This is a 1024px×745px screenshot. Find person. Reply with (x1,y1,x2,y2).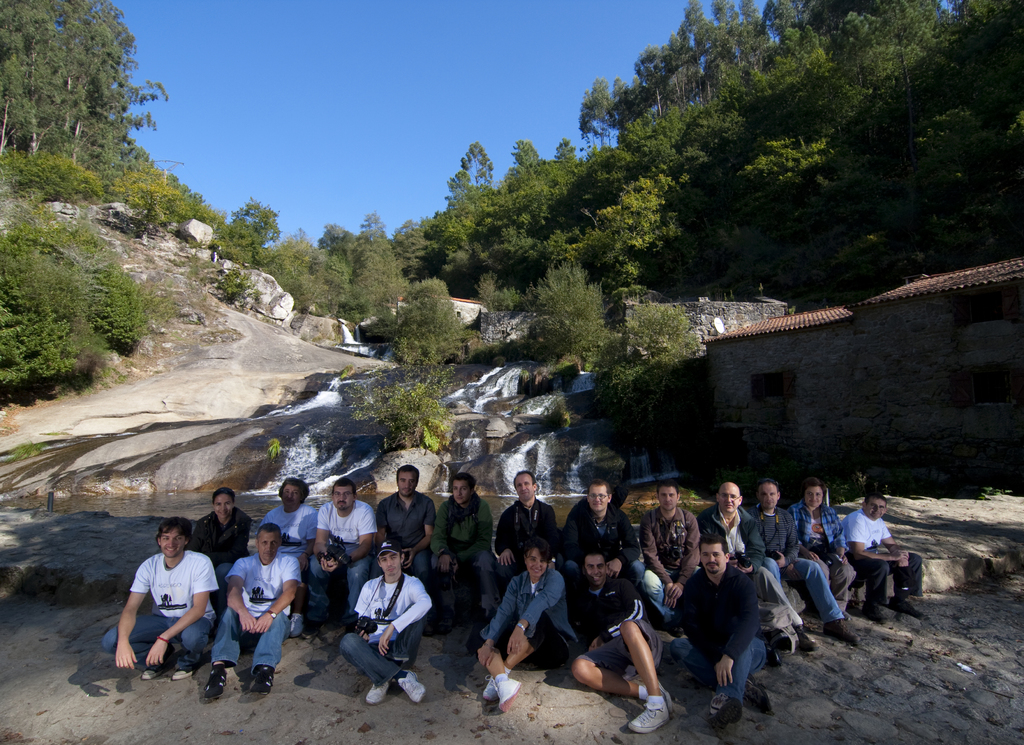
(335,535,434,702).
